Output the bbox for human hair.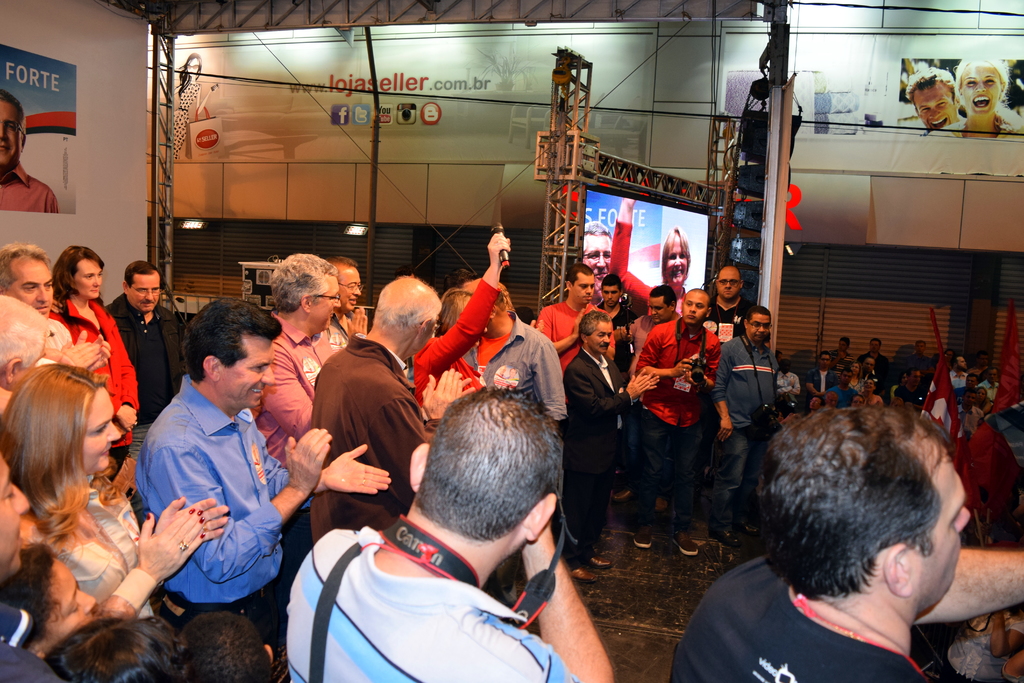
bbox(979, 386, 986, 402).
